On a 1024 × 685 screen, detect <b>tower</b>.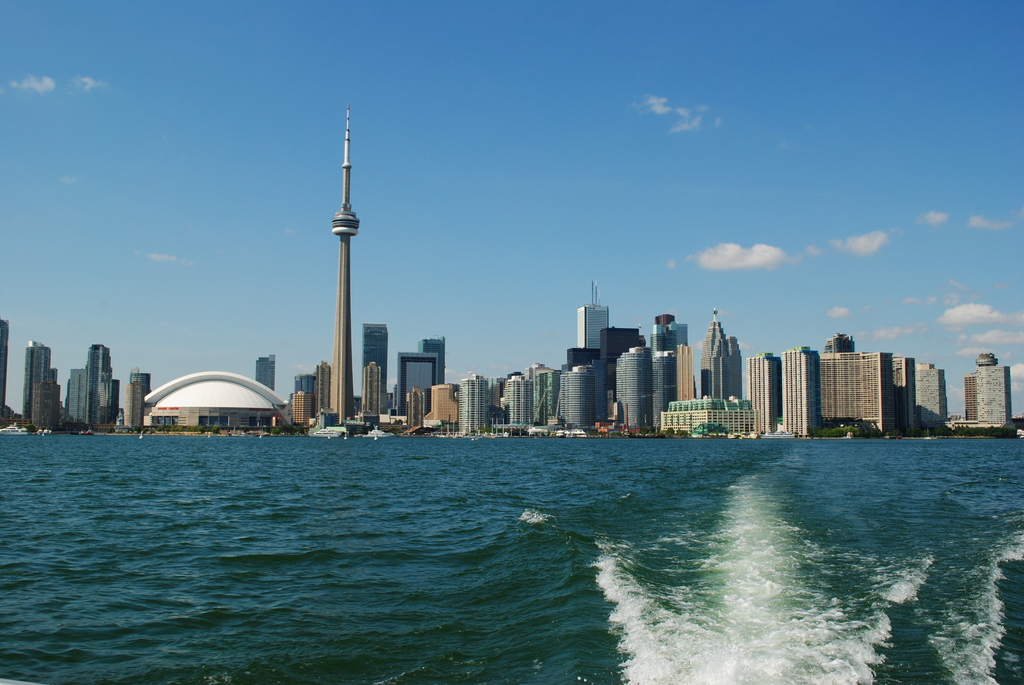
358/326/389/397.
